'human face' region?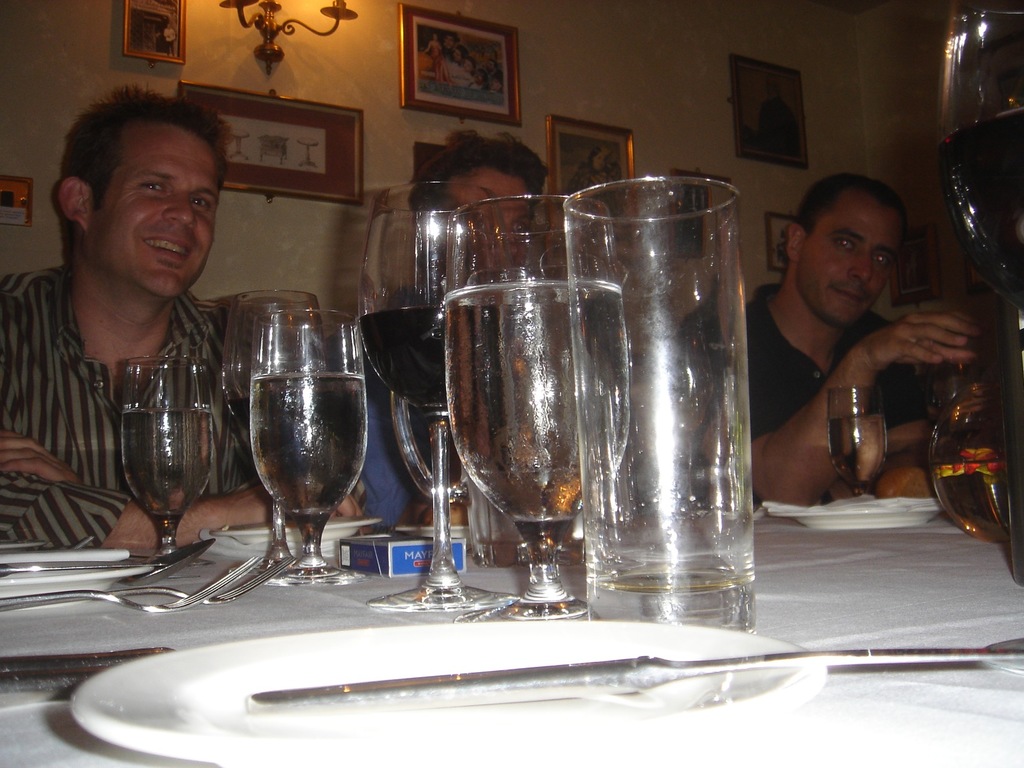
796/202/901/323
